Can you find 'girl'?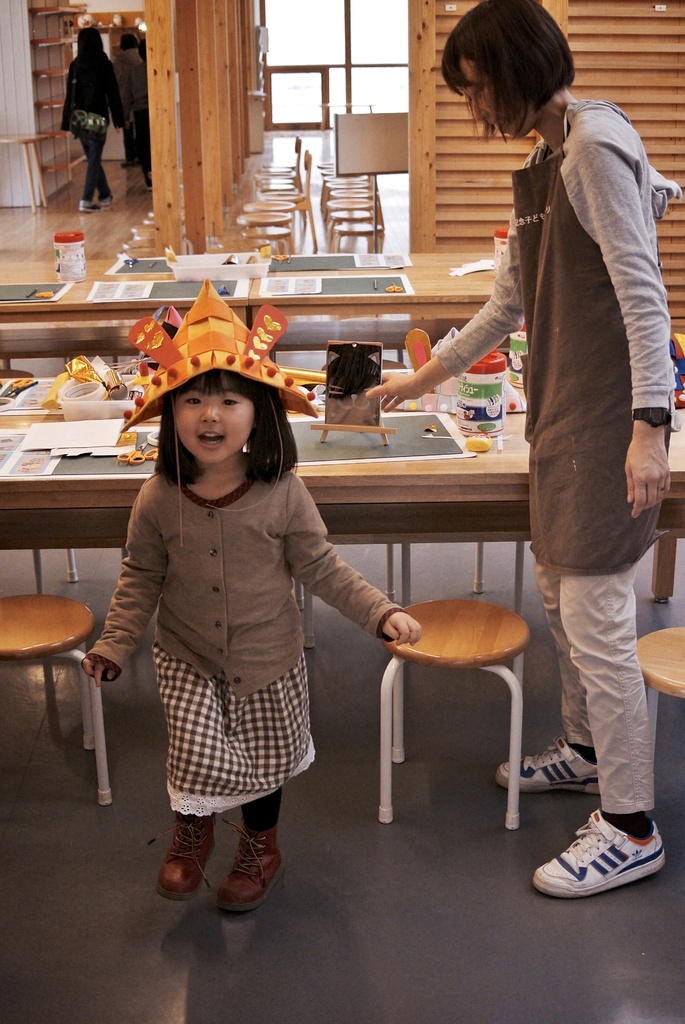
Yes, bounding box: x1=79 y1=280 x2=422 y2=903.
